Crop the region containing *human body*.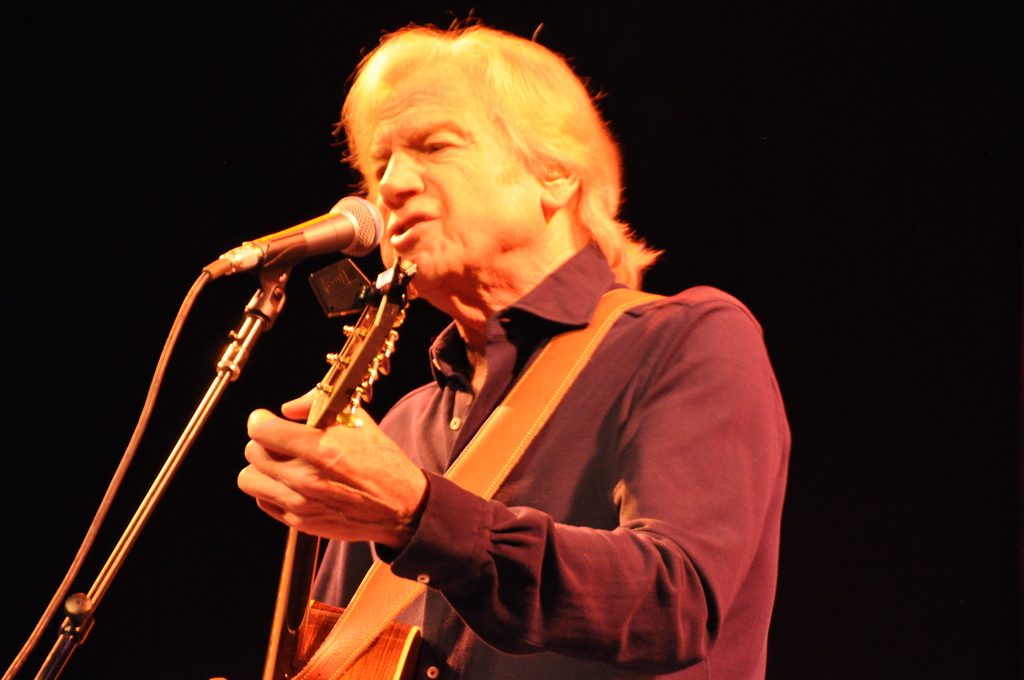
Crop region: (167,45,769,679).
